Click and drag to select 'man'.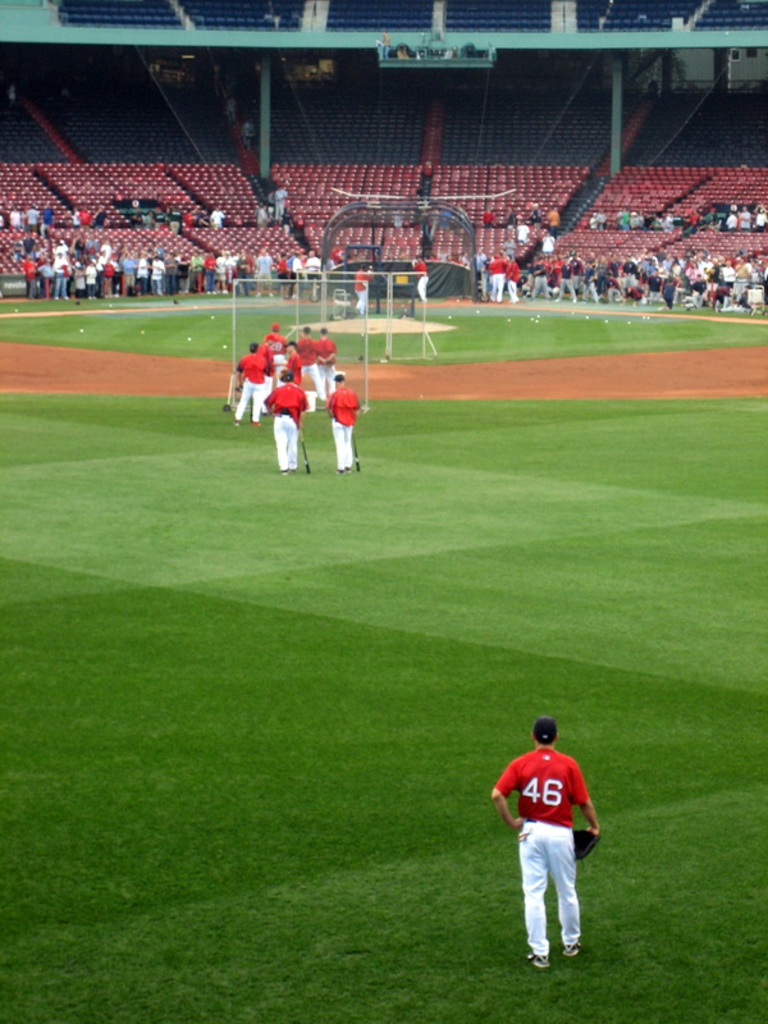
Selection: (296,321,330,407).
